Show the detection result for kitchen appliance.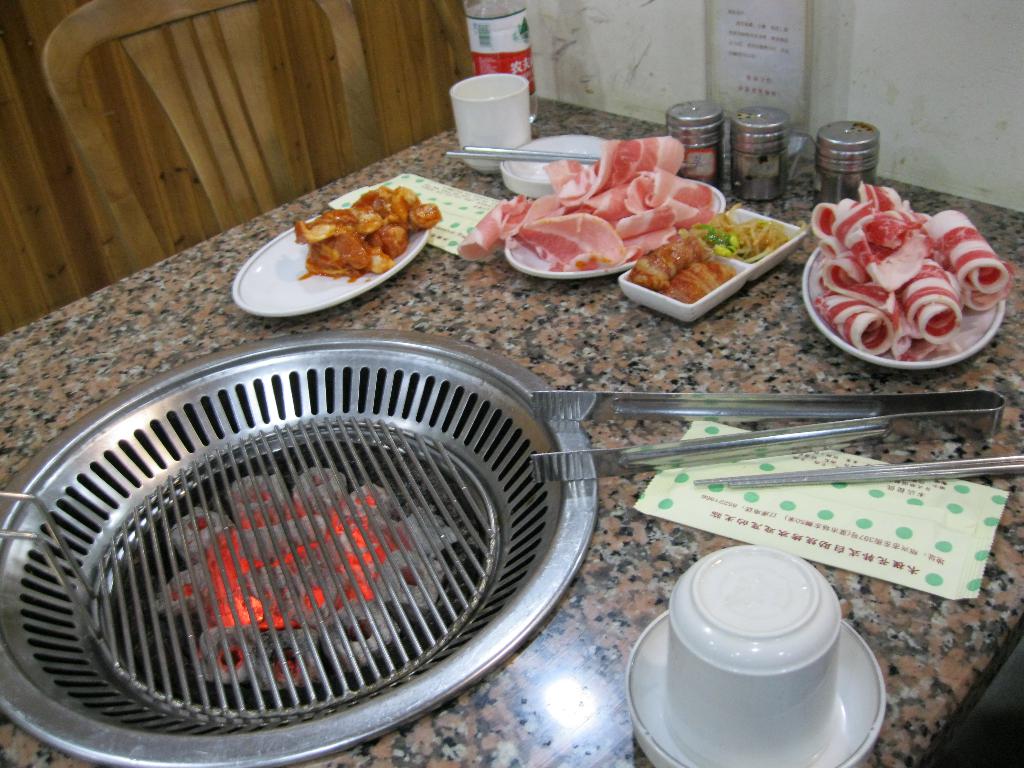
[left=507, top=179, right=726, bottom=278].
